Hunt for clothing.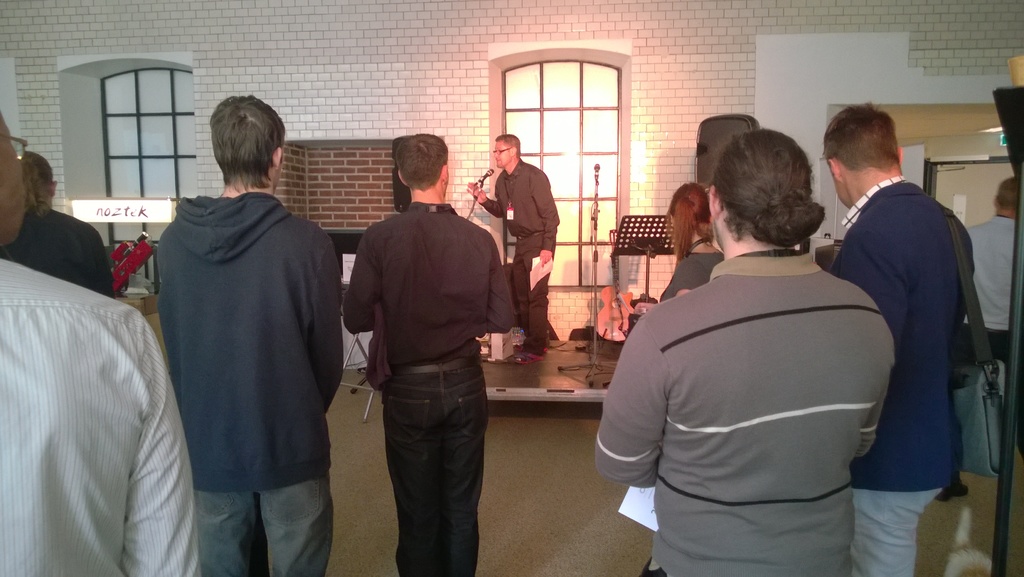
Hunted down at Rect(151, 186, 340, 576).
